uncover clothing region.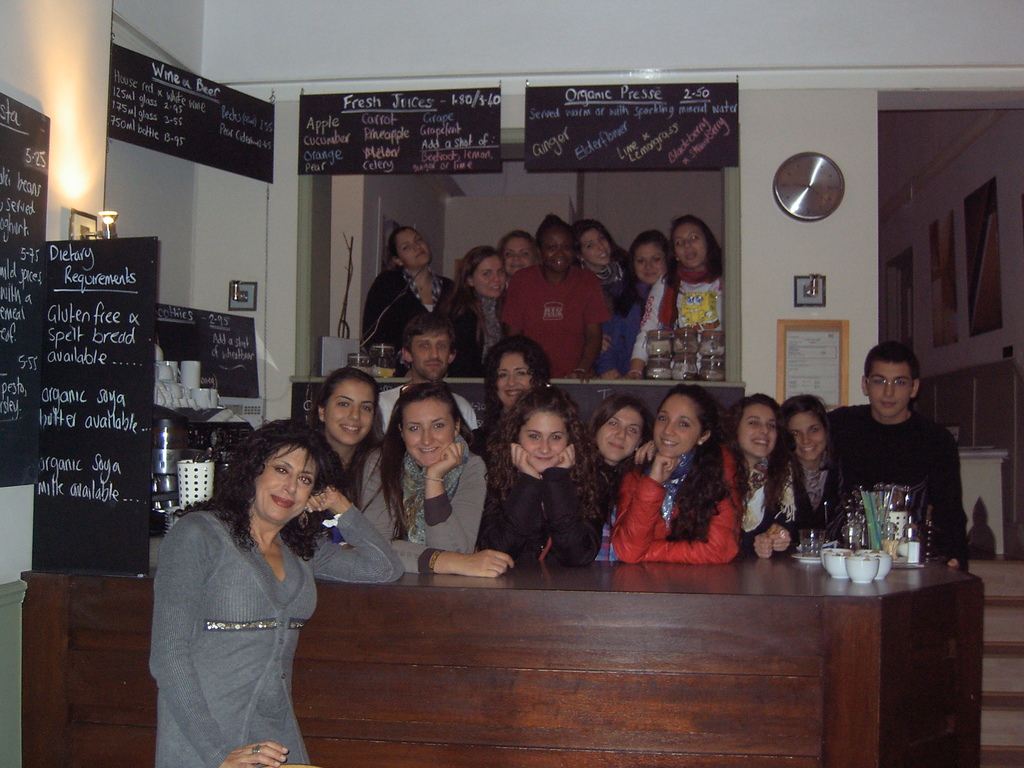
Uncovered: (612,429,736,556).
